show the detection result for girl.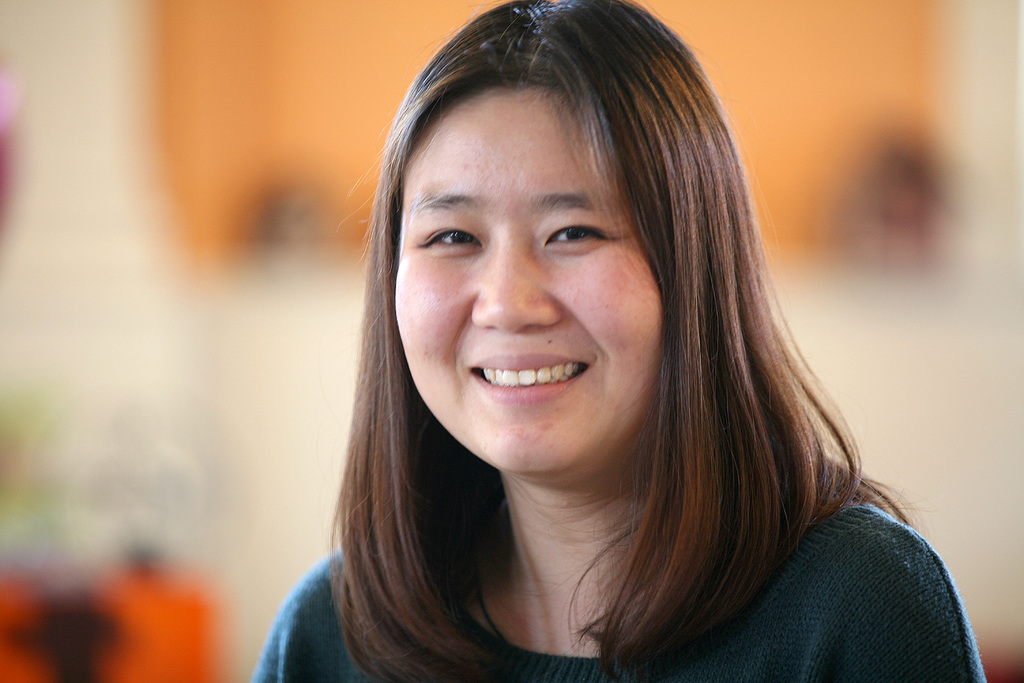
box=[248, 0, 983, 682].
